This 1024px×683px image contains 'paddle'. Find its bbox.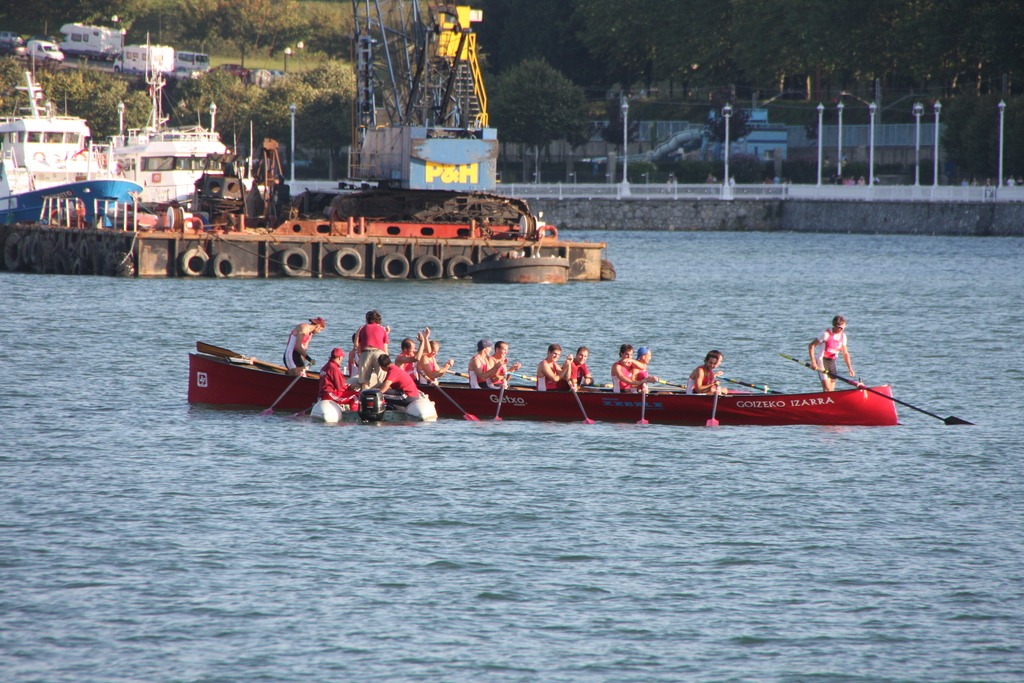
detection(719, 375, 785, 396).
